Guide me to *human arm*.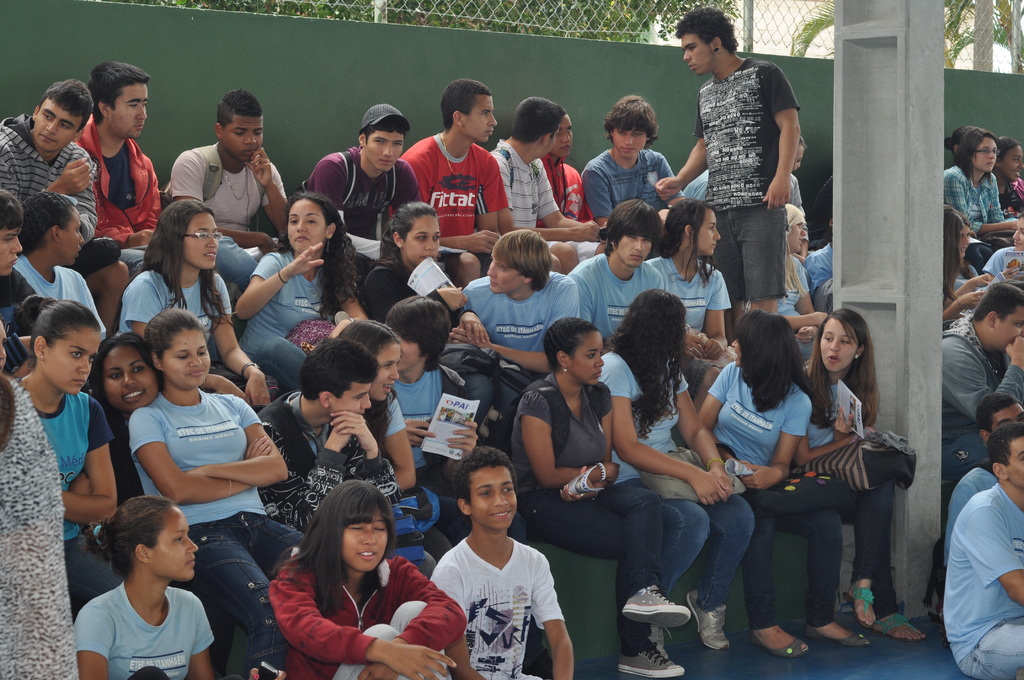
Guidance: x1=700 y1=270 x2=733 y2=358.
